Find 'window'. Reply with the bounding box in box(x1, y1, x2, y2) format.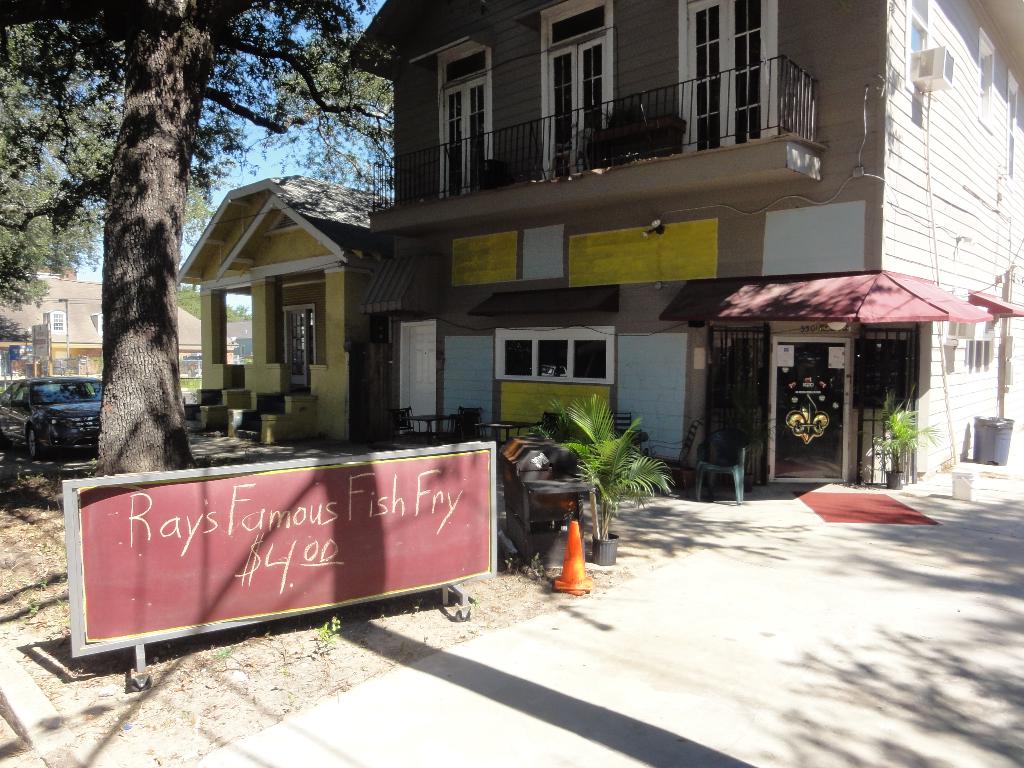
box(484, 328, 612, 383).
